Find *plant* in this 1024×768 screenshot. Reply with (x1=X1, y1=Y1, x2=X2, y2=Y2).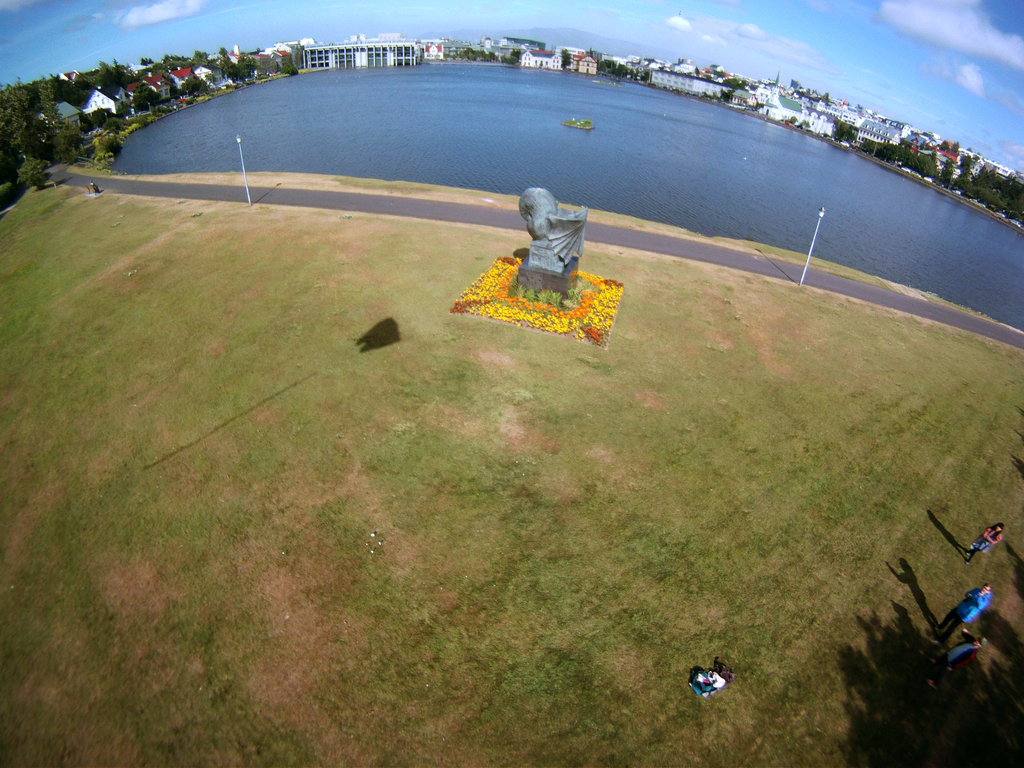
(x1=87, y1=129, x2=128, y2=172).
